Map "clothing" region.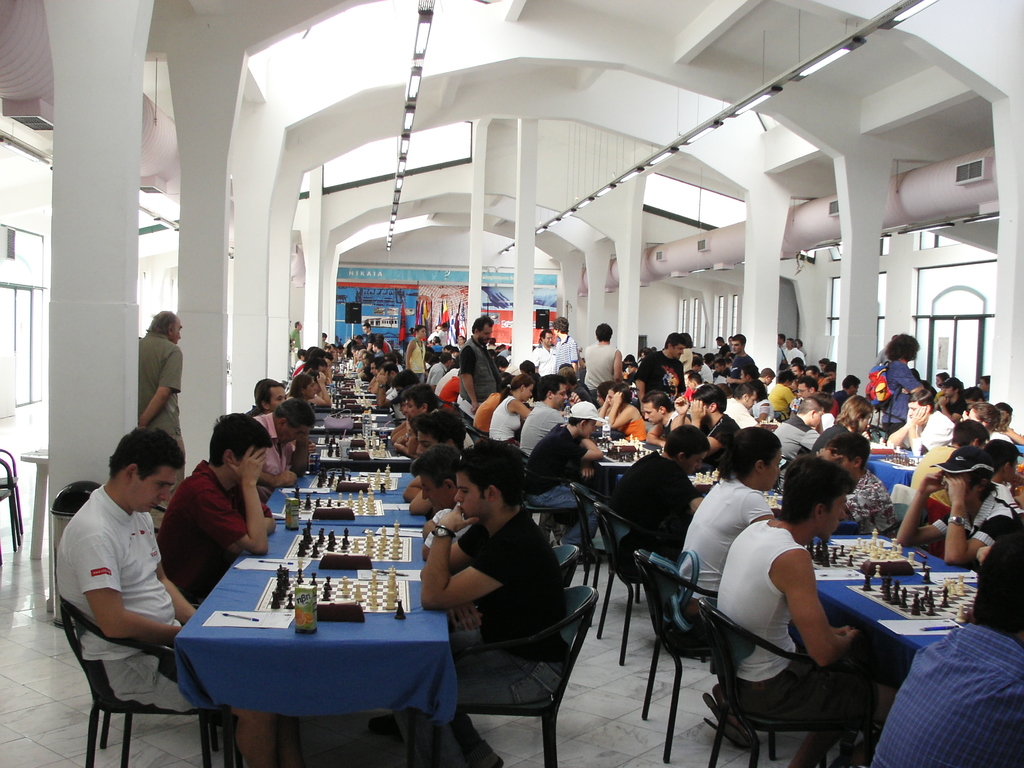
Mapped to <box>409,342,426,378</box>.
